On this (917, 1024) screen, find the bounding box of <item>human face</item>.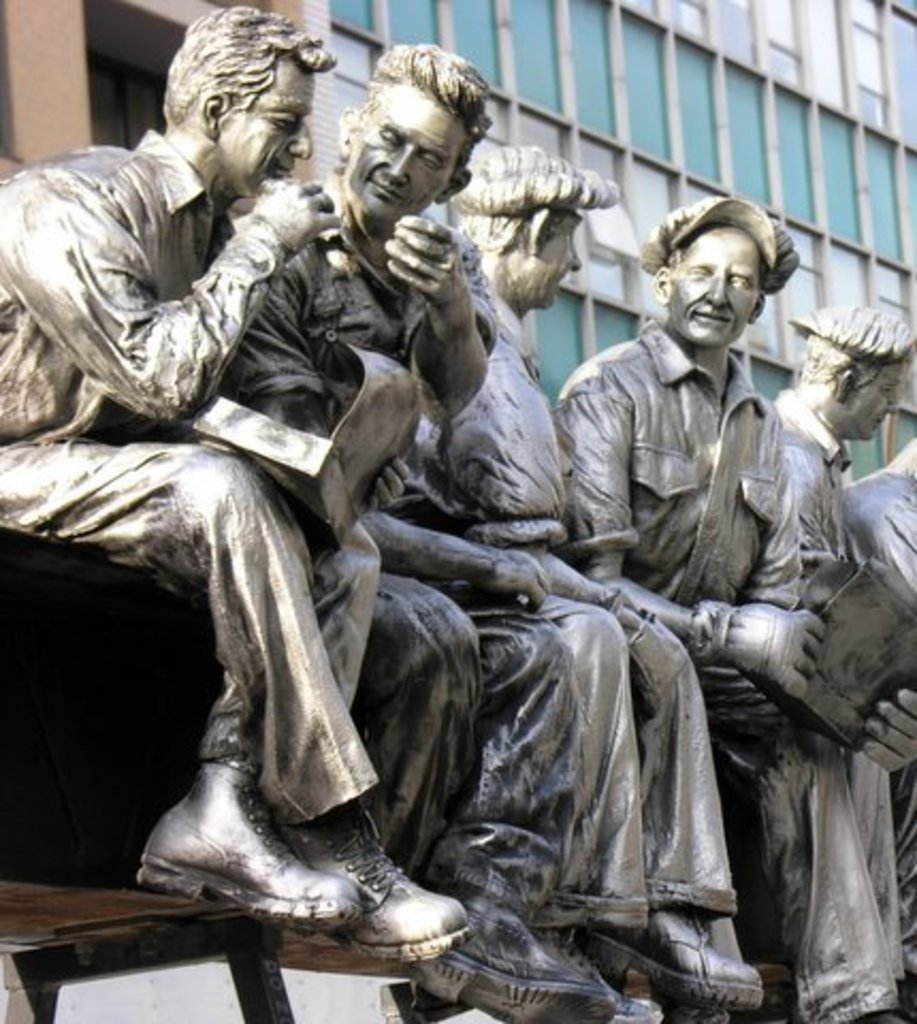
Bounding box: 853:367:894:442.
